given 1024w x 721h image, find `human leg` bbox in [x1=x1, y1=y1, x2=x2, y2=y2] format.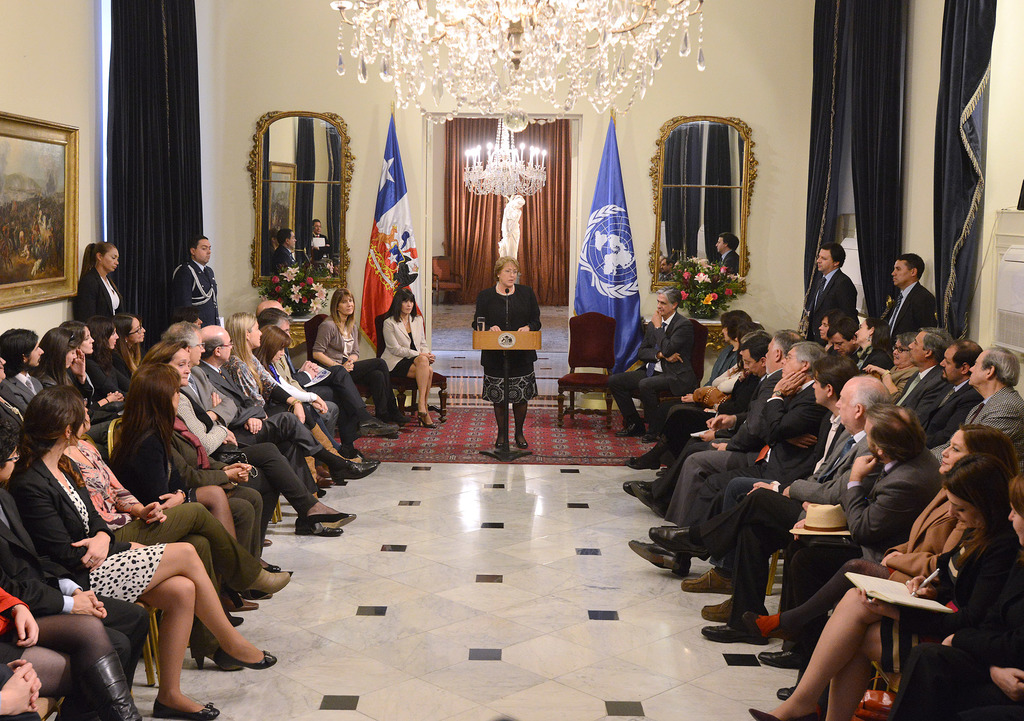
[x1=415, y1=357, x2=438, y2=426].
